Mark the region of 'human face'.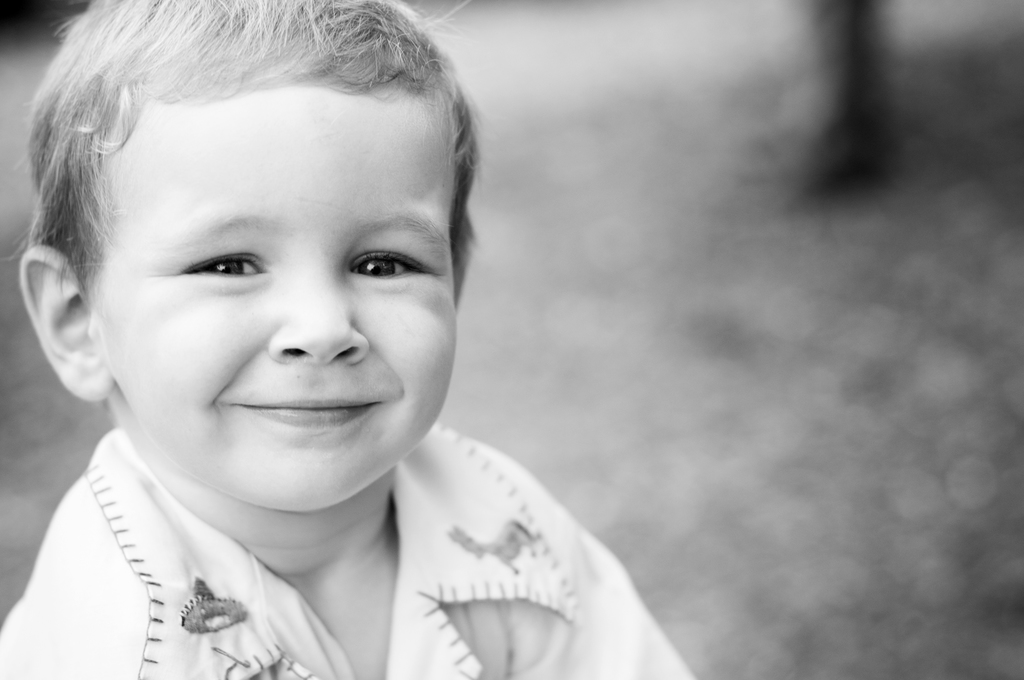
Region: x1=91 y1=79 x2=457 y2=512.
